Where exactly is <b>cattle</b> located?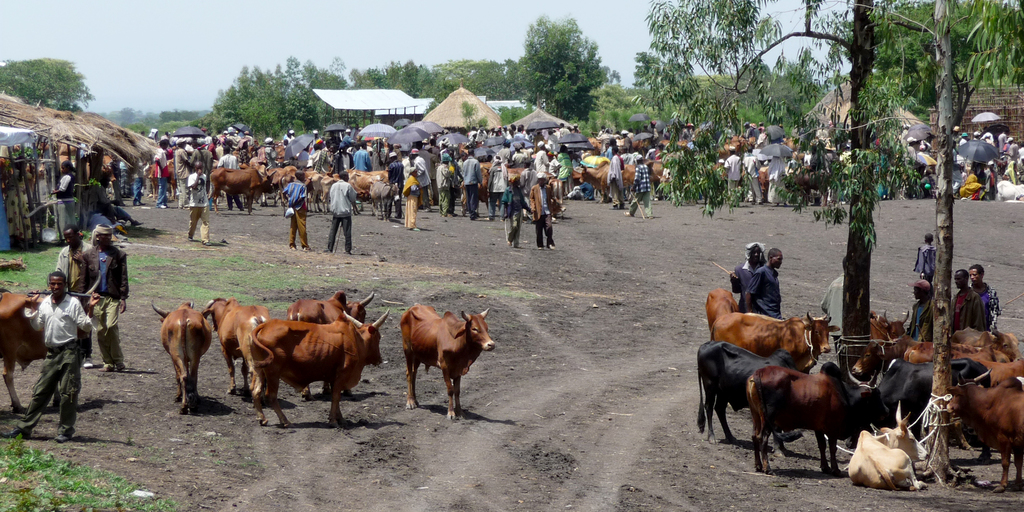
Its bounding box is BBox(694, 340, 804, 447).
